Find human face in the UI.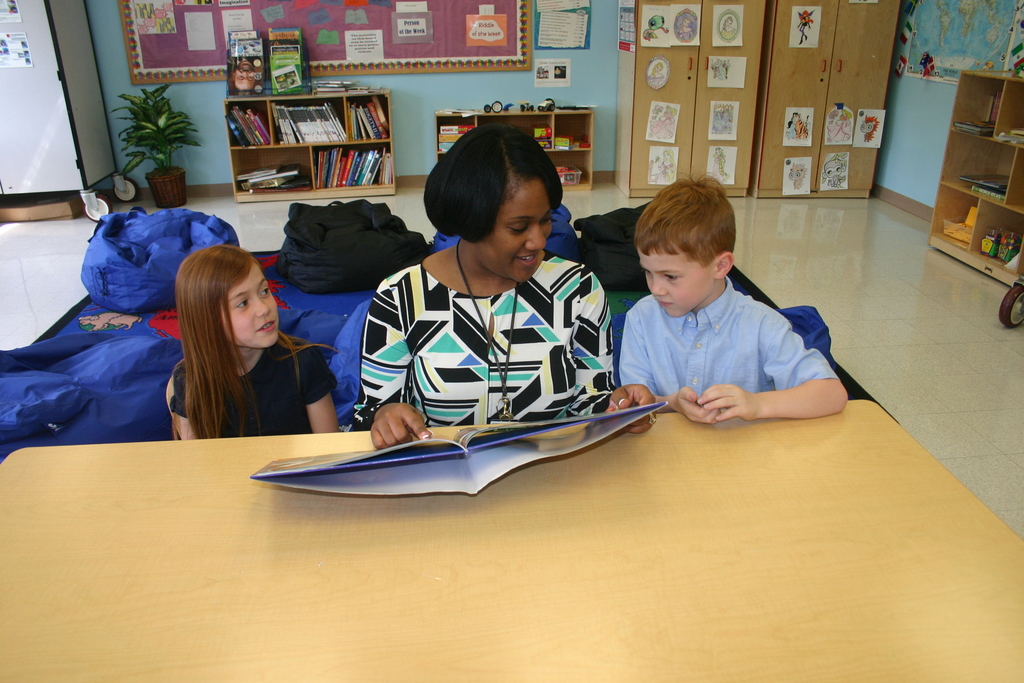
UI element at [x1=223, y1=264, x2=277, y2=348].
